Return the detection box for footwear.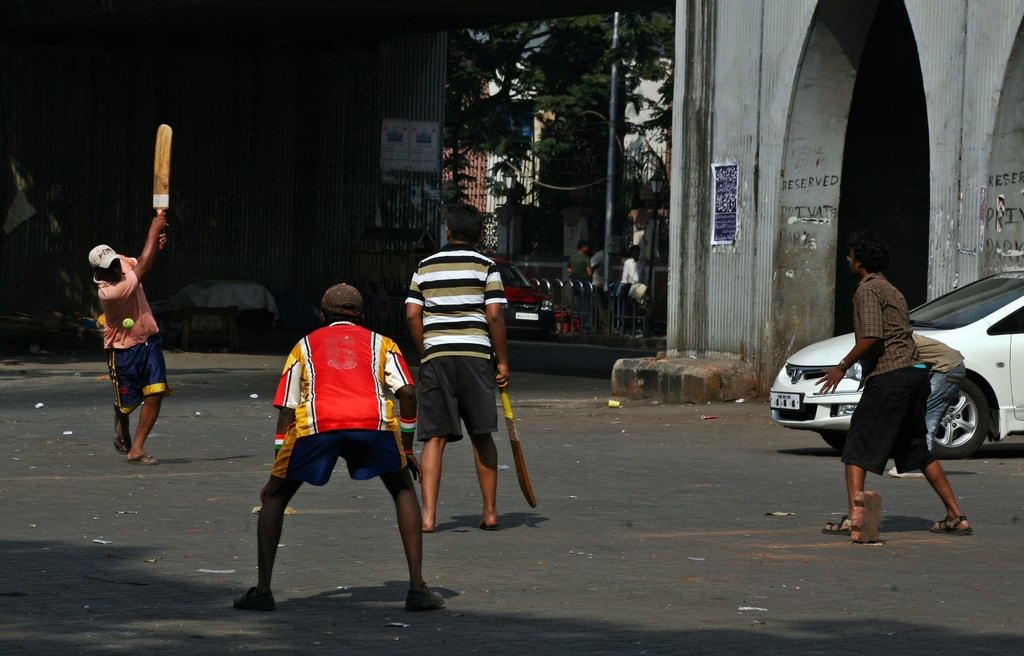
bbox=[234, 585, 275, 614].
